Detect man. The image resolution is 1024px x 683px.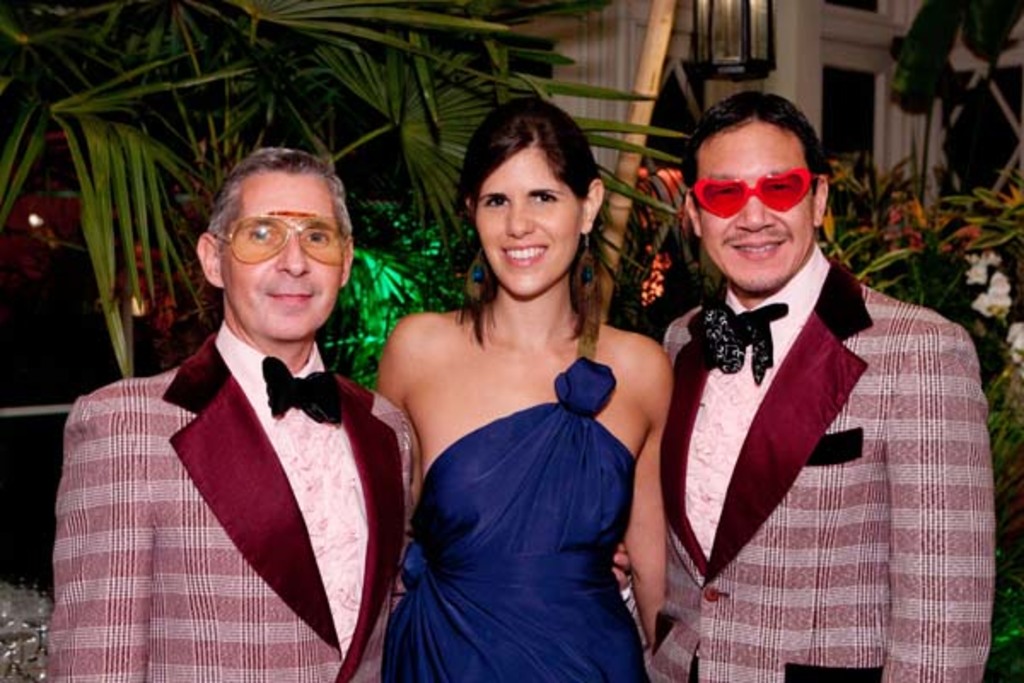
(618,90,997,681).
